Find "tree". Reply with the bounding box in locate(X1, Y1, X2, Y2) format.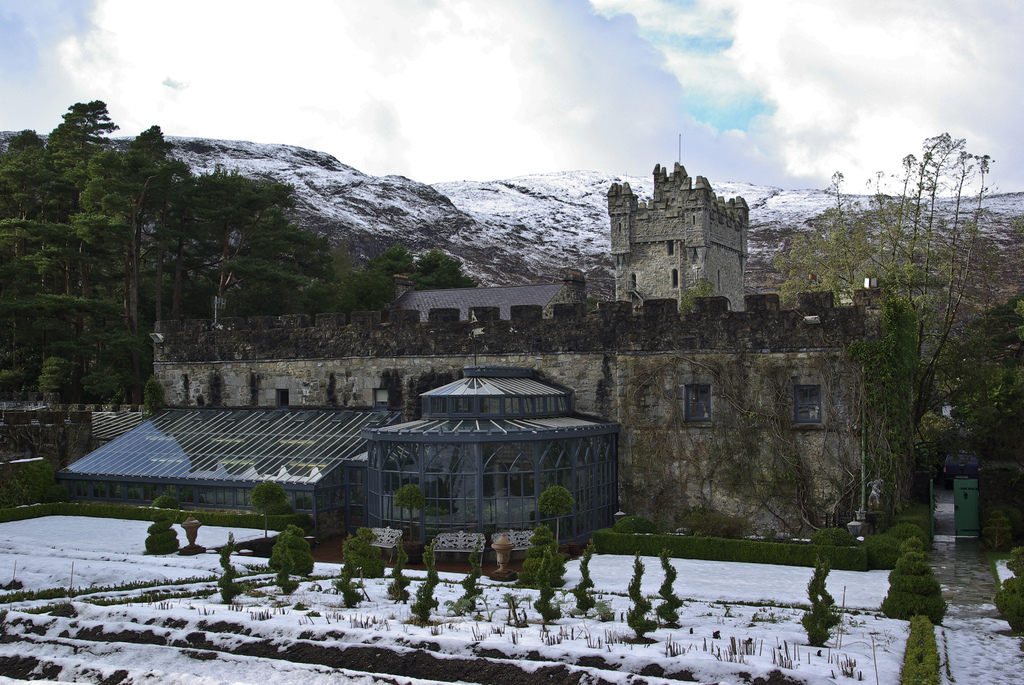
locate(384, 478, 431, 536).
